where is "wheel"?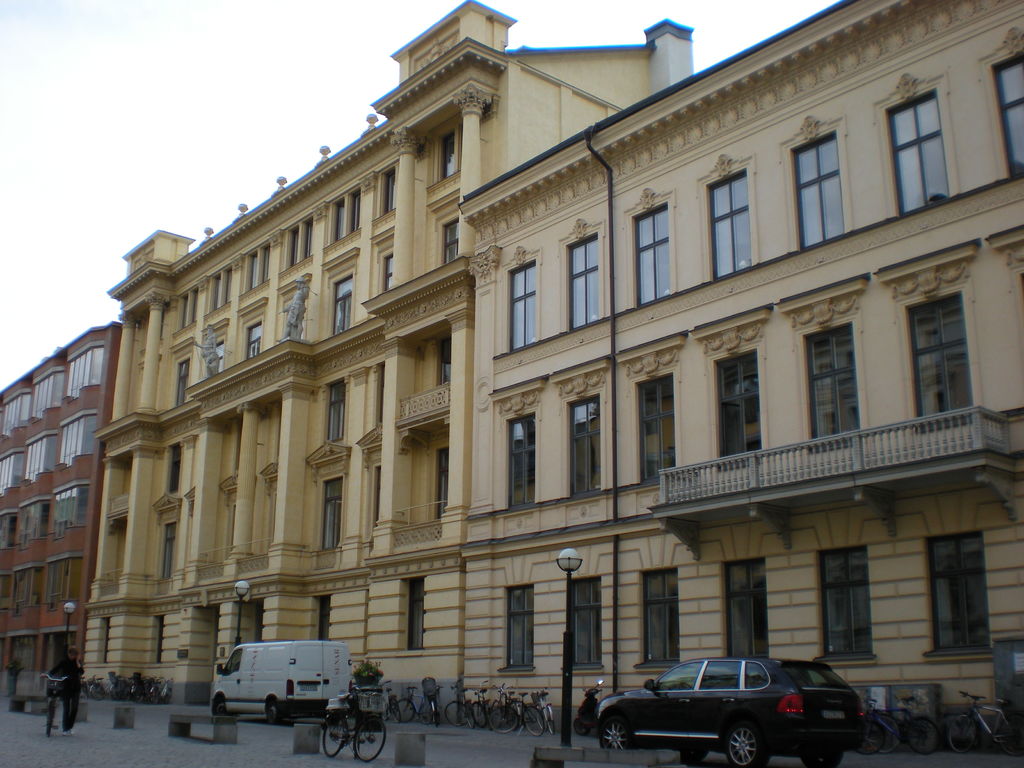
<bbox>269, 698, 278, 728</bbox>.
